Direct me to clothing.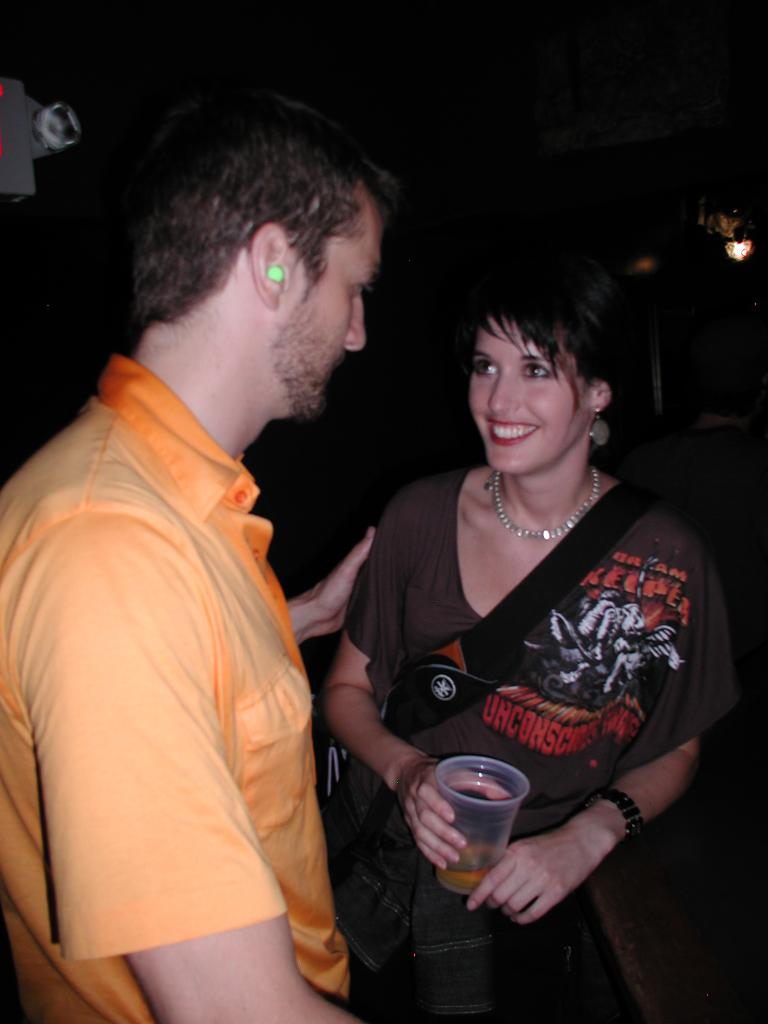
Direction: {"left": 0, "top": 358, "right": 361, "bottom": 1023}.
